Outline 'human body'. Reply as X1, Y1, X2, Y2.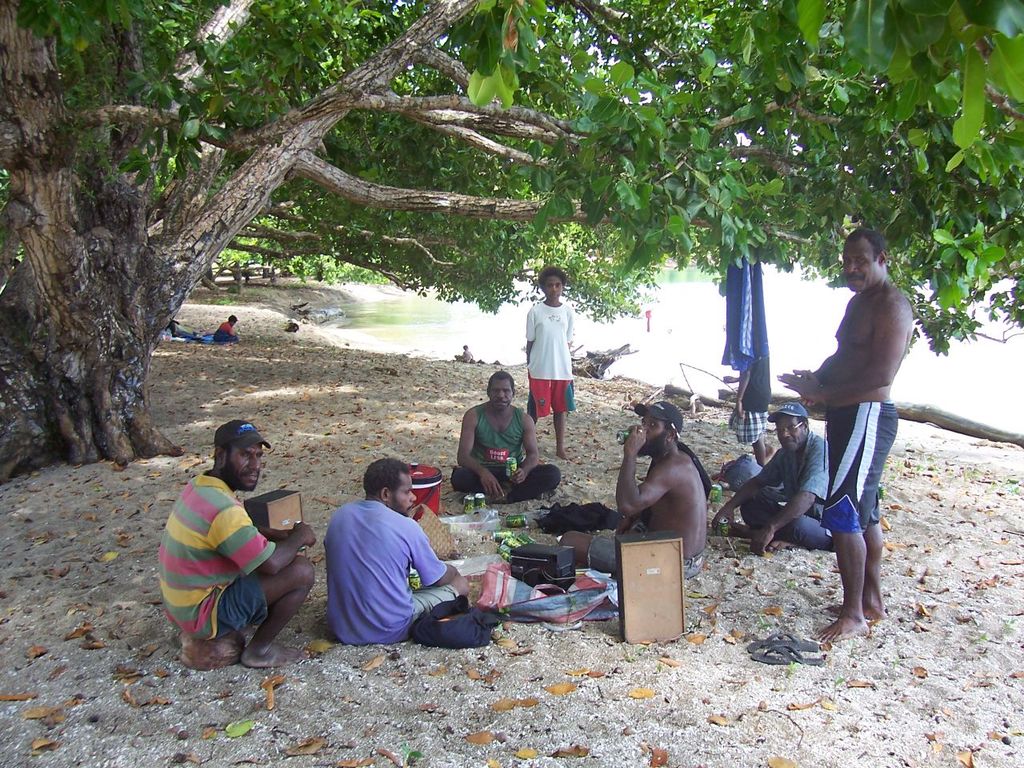
724, 349, 768, 474.
